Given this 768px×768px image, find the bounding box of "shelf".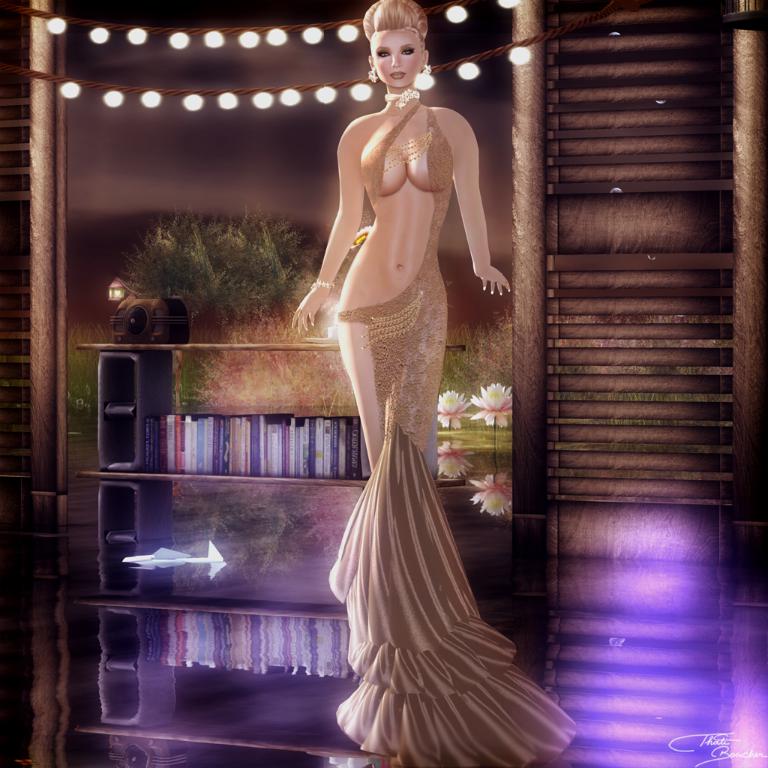
143 409 376 479.
